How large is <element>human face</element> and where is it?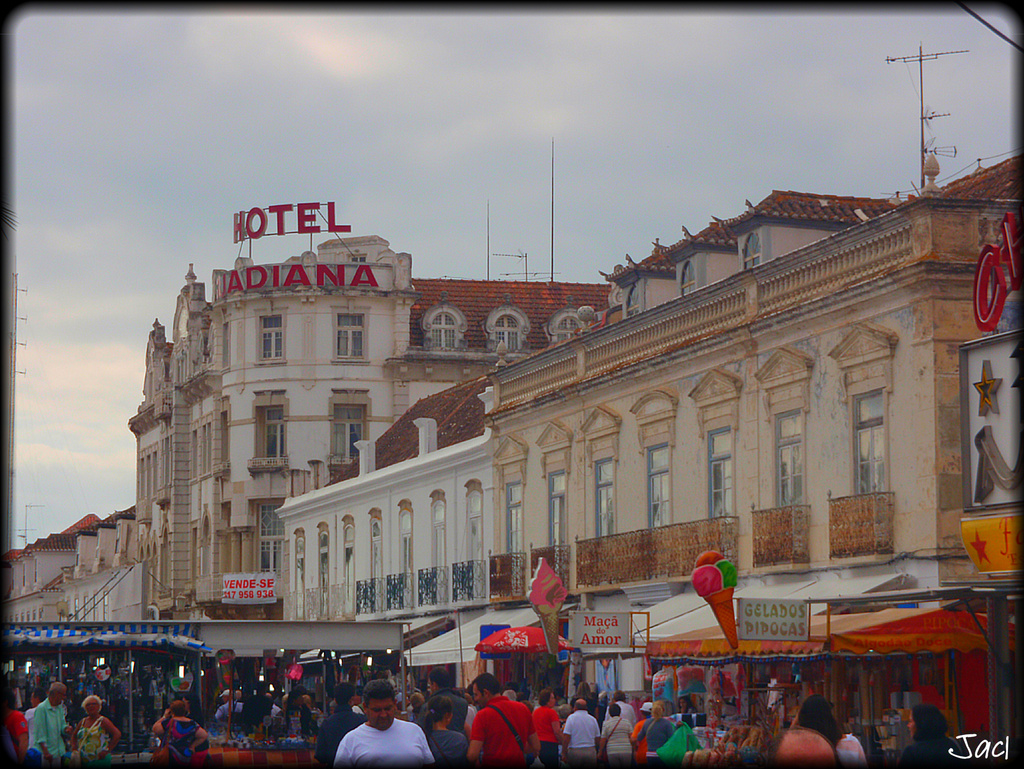
Bounding box: [477, 683, 481, 702].
